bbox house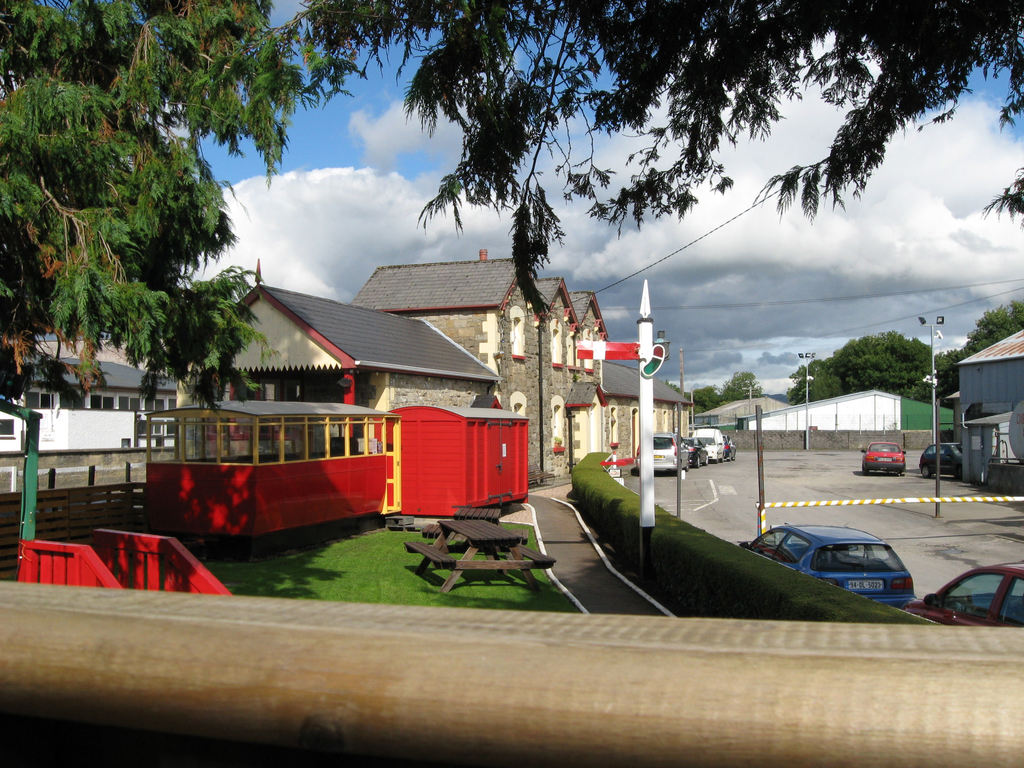
[x1=692, y1=396, x2=787, y2=433]
